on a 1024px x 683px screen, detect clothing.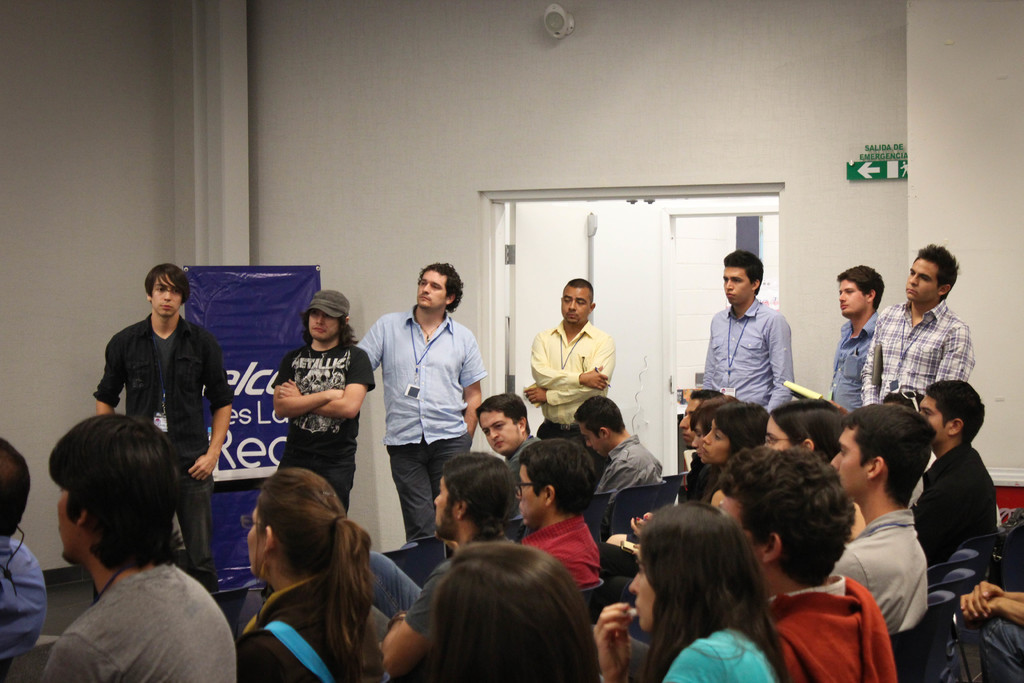
select_region(360, 311, 488, 541).
